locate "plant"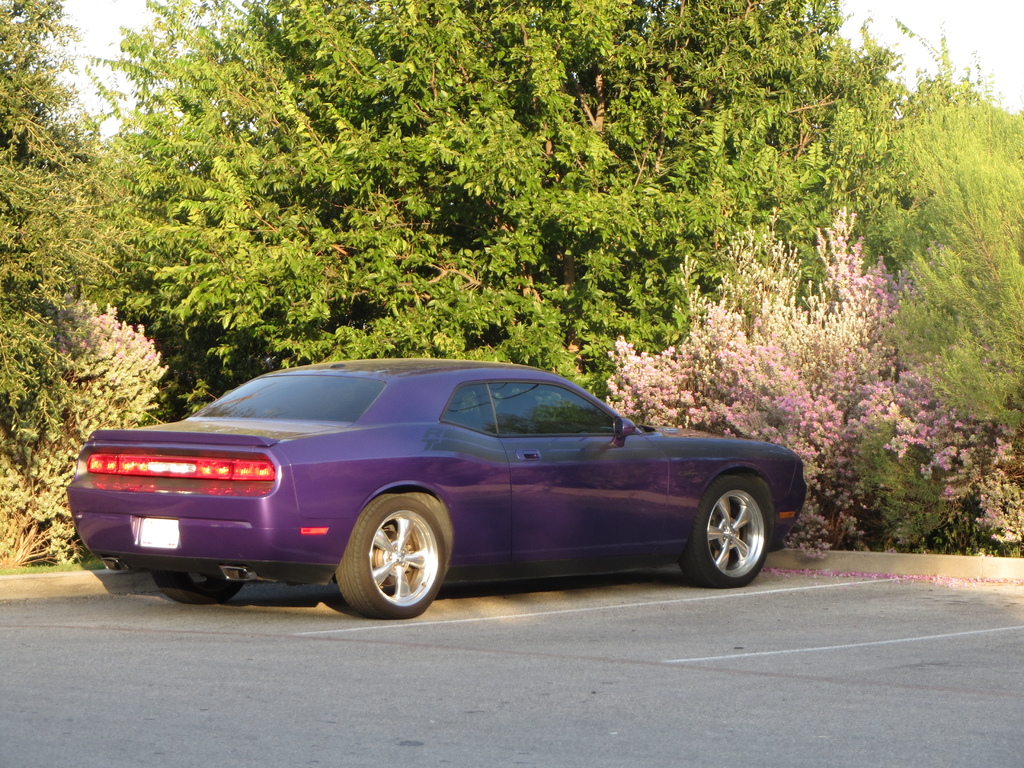
{"left": 884, "top": 74, "right": 1023, "bottom": 461}
